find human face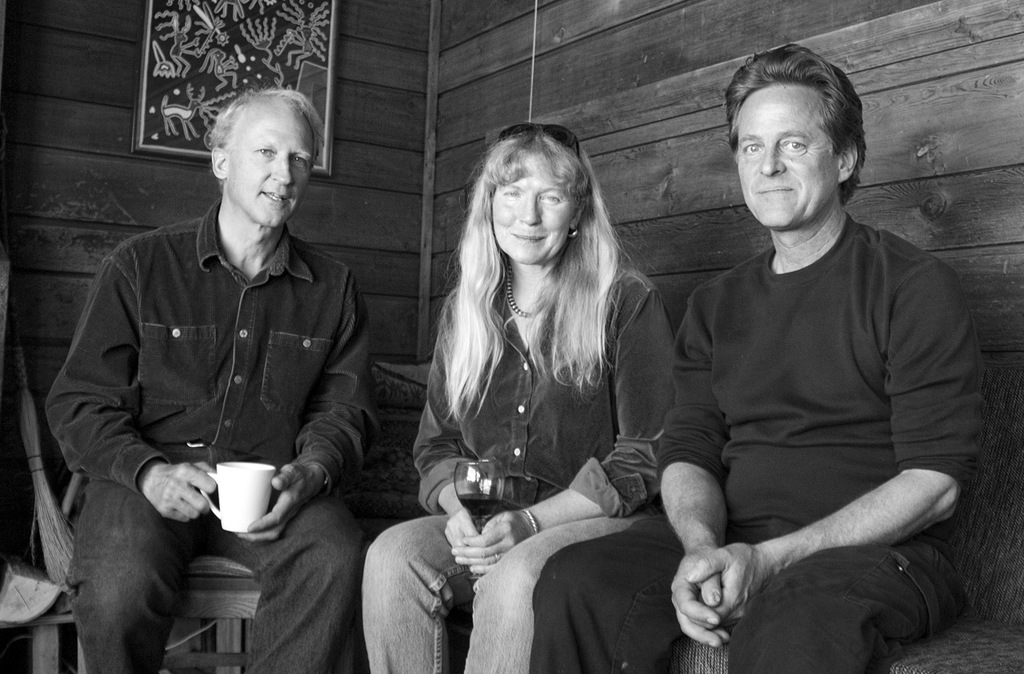
bbox=[493, 164, 576, 268]
